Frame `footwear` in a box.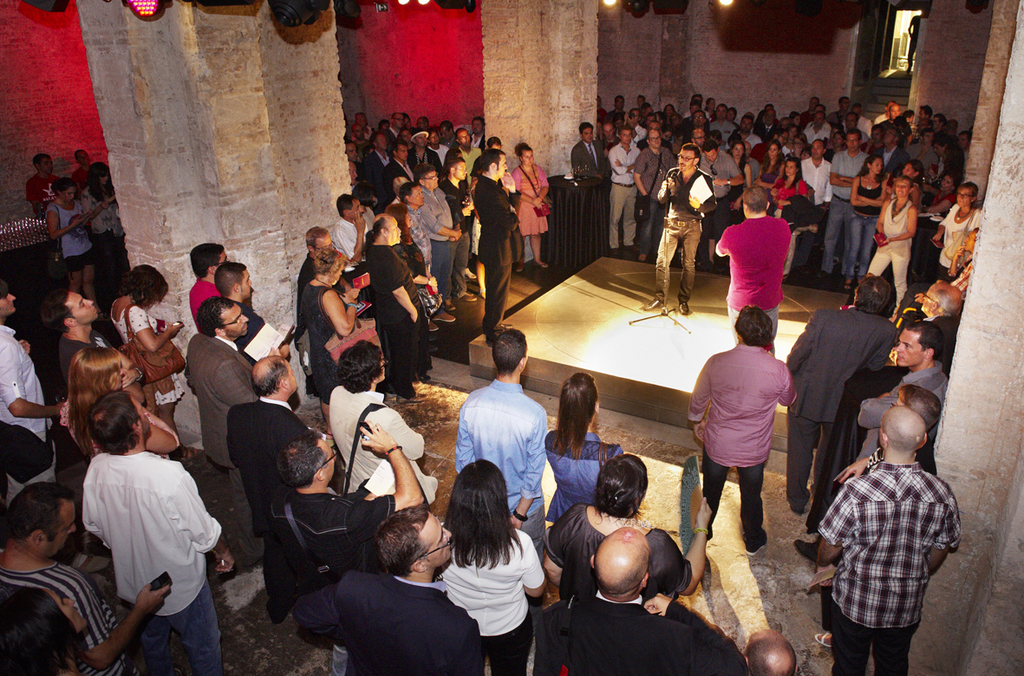
{"left": 628, "top": 242, "right": 633, "bottom": 259}.
